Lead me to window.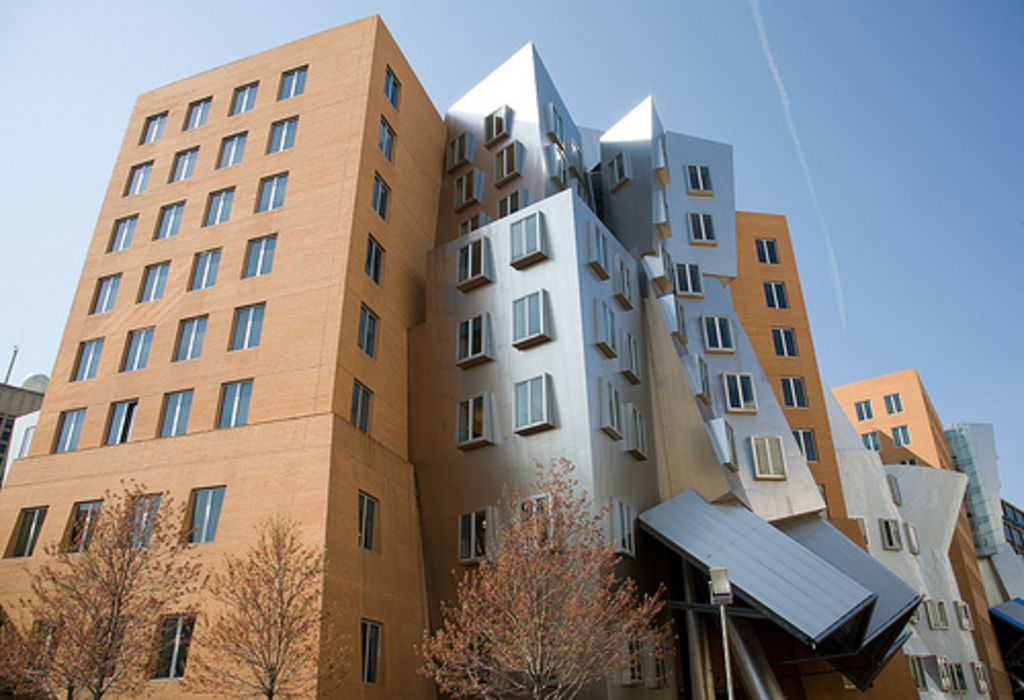
Lead to [left=250, top=168, right=291, bottom=213].
